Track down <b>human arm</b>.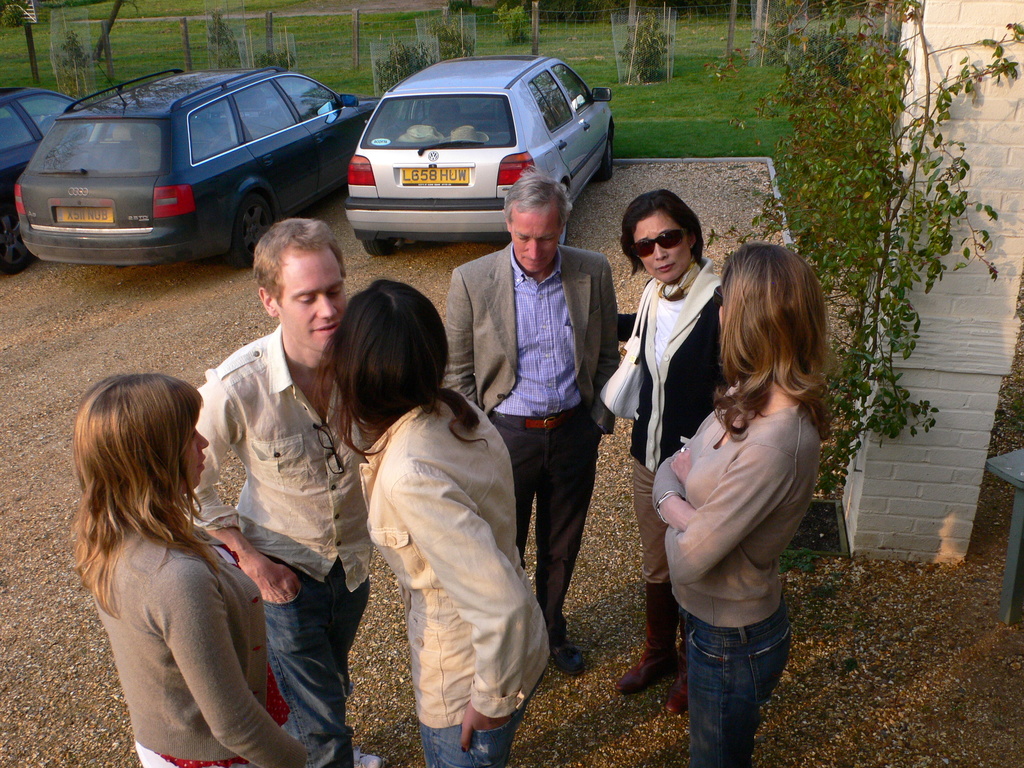
Tracked to detection(177, 362, 305, 598).
